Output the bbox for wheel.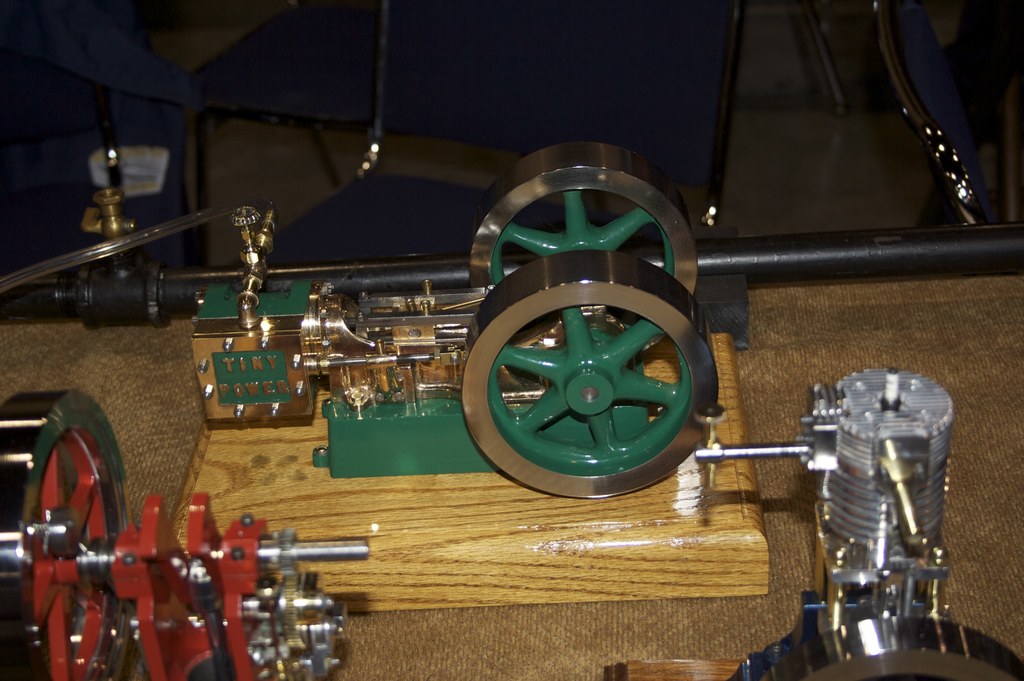
bbox(753, 615, 1023, 680).
